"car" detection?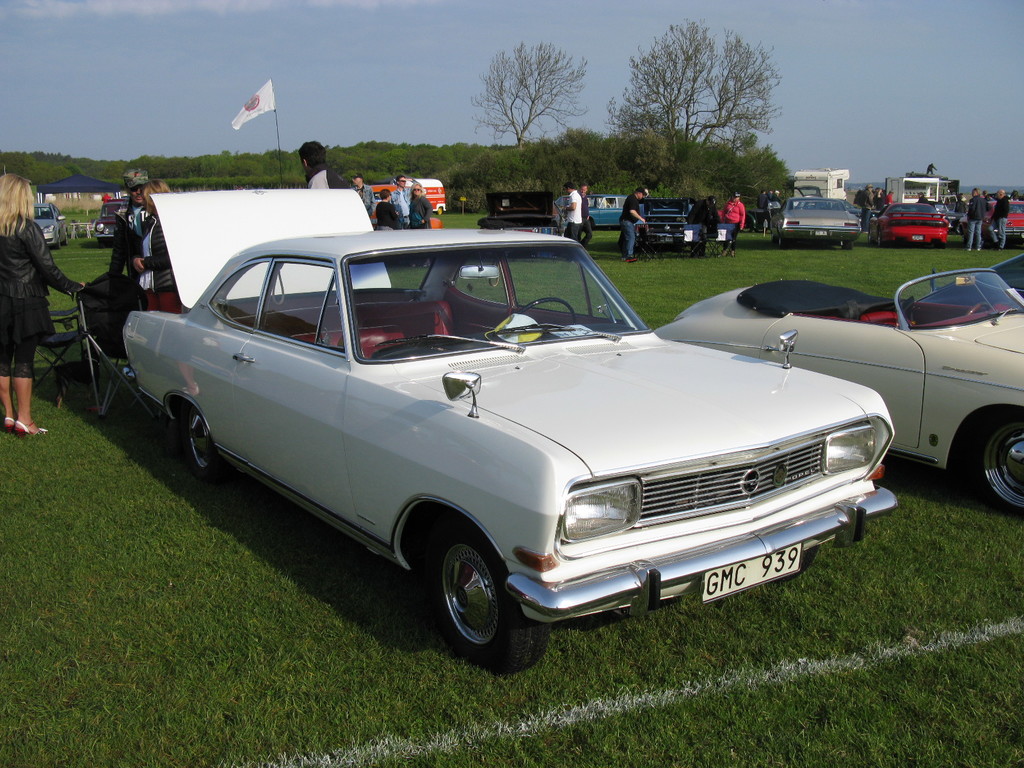
l=859, t=199, r=953, b=245
